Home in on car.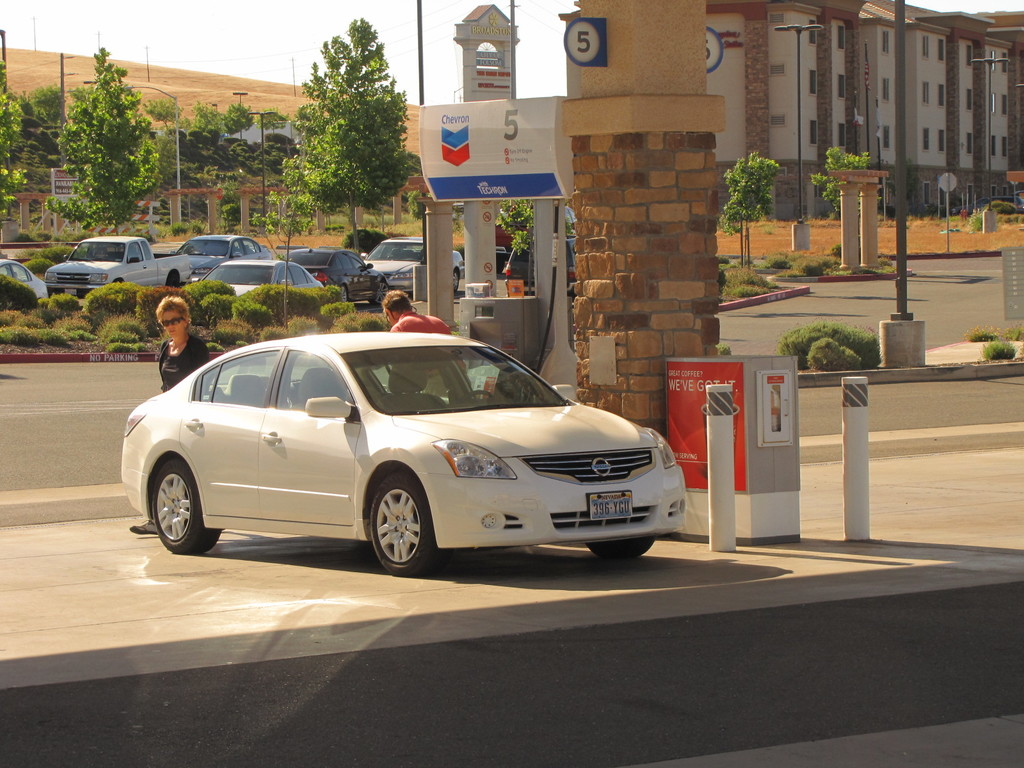
Homed in at 172/227/271/289.
